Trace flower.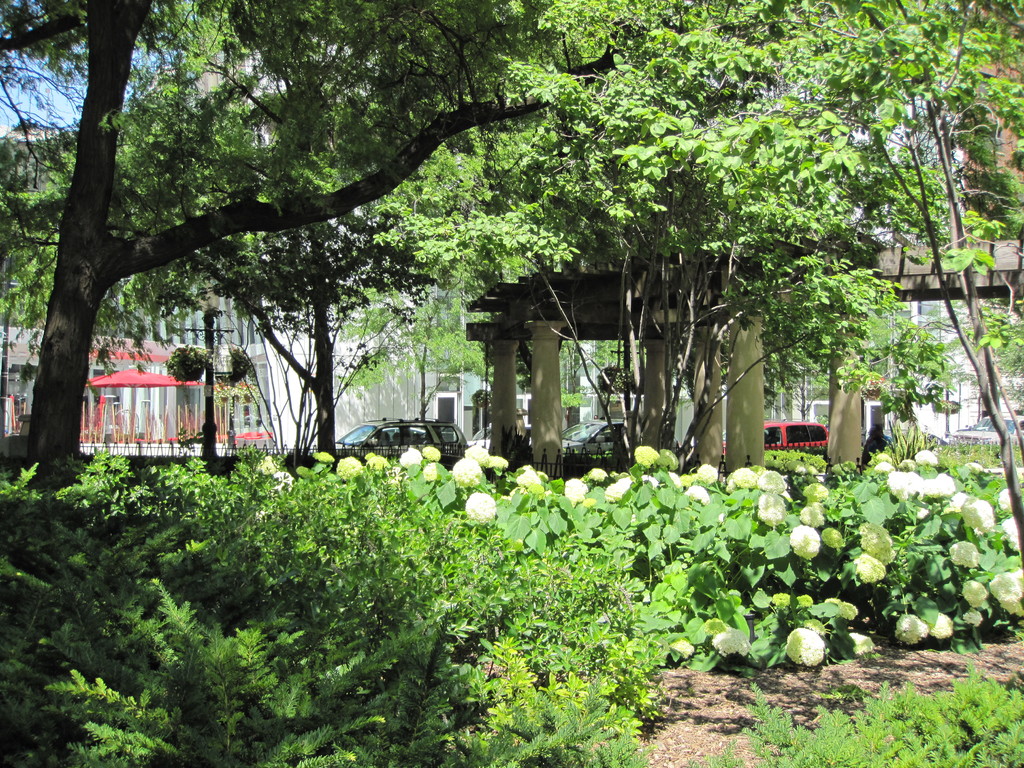
Traced to bbox=[893, 610, 924, 648].
